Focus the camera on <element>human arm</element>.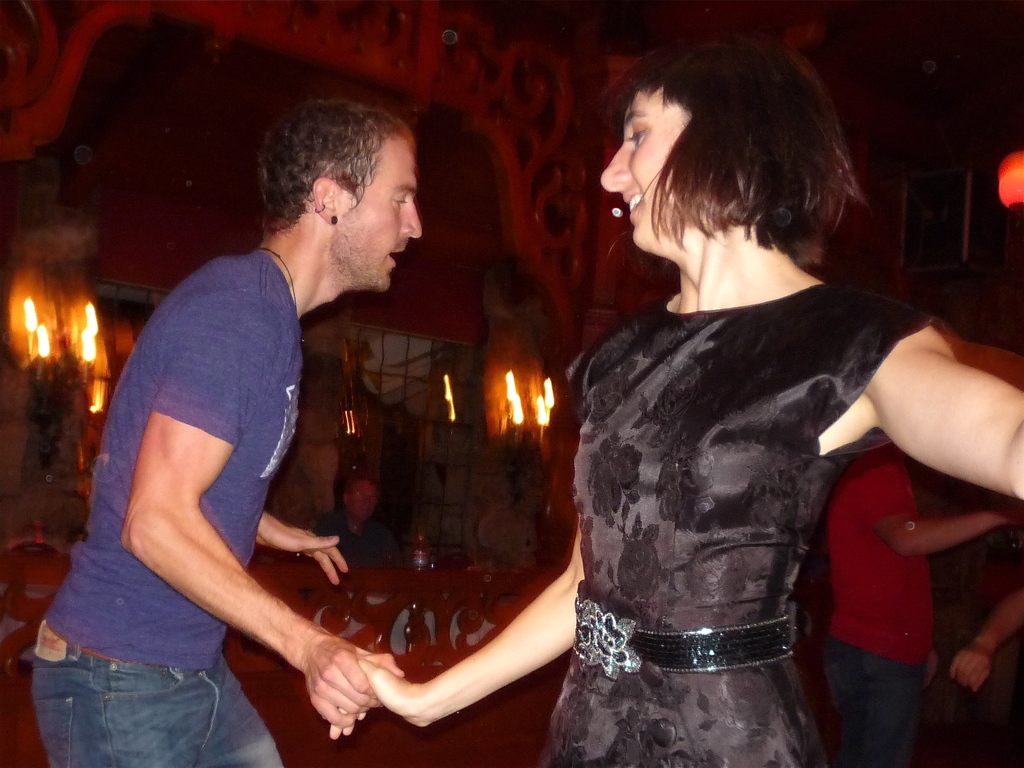
Focus region: pyautogui.locateOnScreen(320, 513, 592, 738).
